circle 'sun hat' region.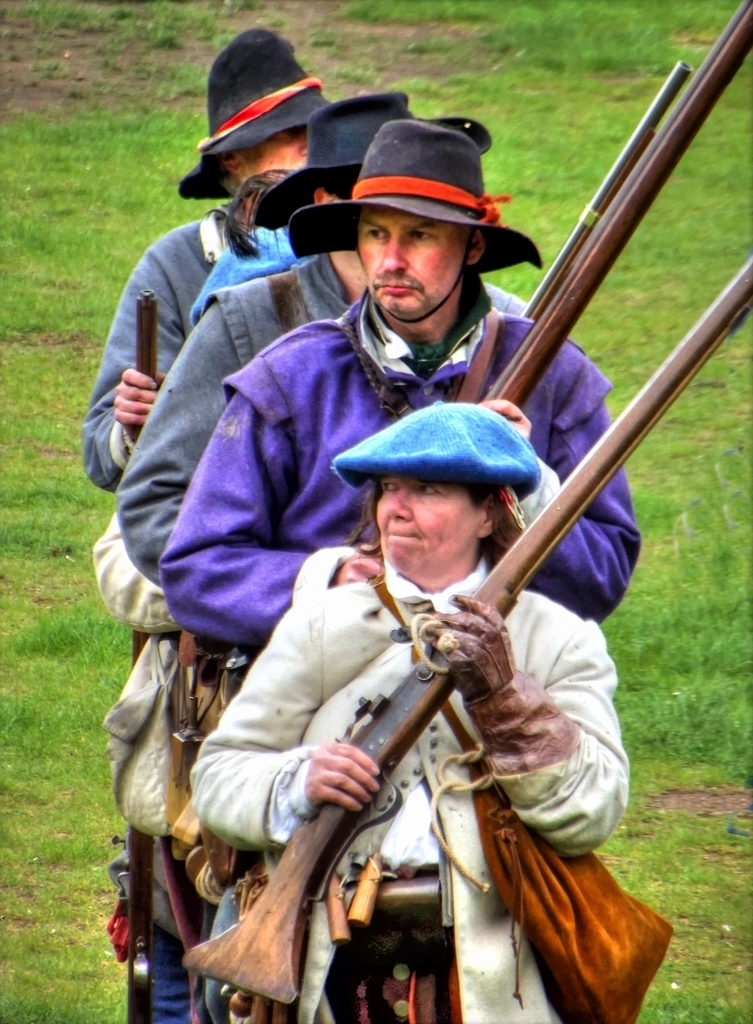
Region: l=331, t=395, r=548, b=515.
